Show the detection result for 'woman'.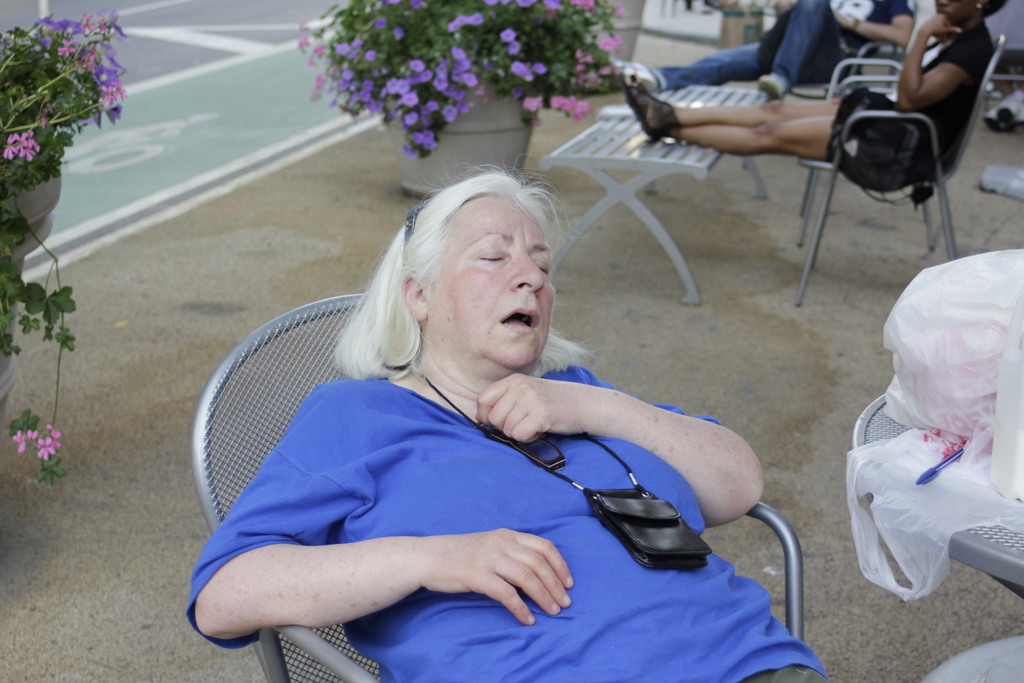
select_region(618, 0, 1016, 206).
